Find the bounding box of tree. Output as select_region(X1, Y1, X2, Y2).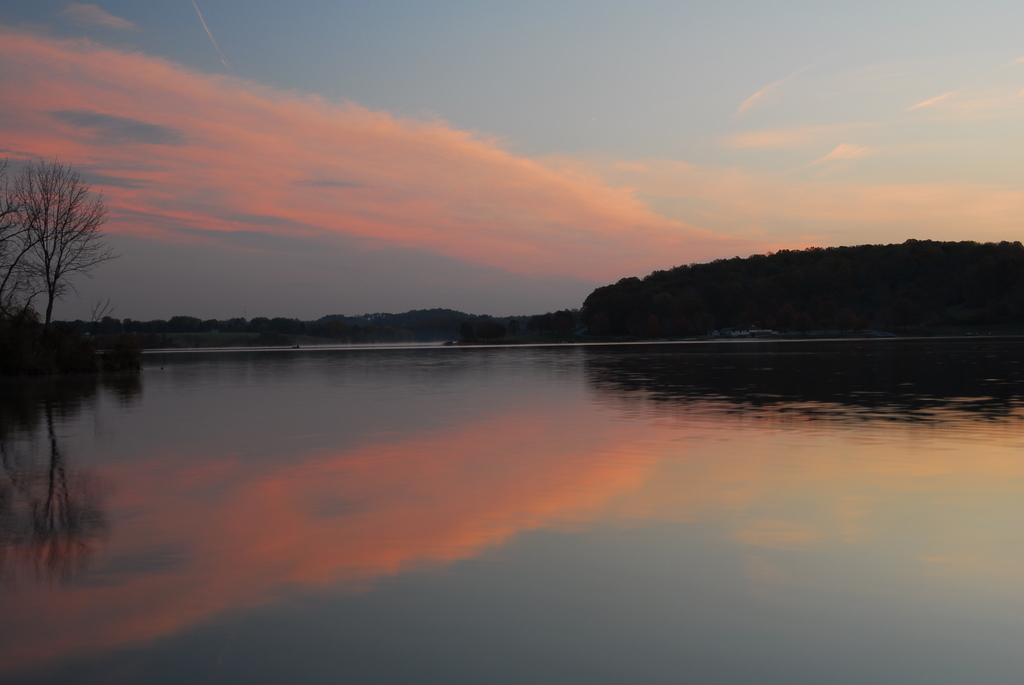
select_region(0, 157, 125, 327).
